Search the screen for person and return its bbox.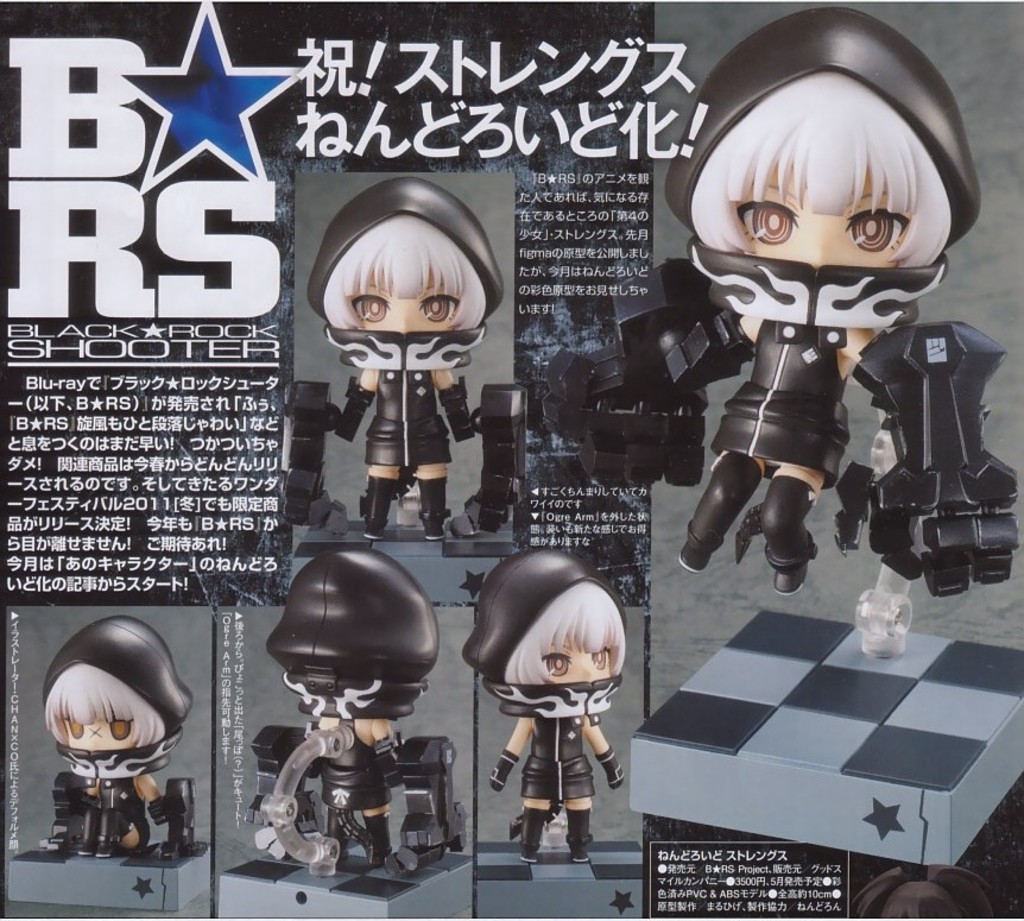
Found: l=541, t=0, r=1018, b=655.
